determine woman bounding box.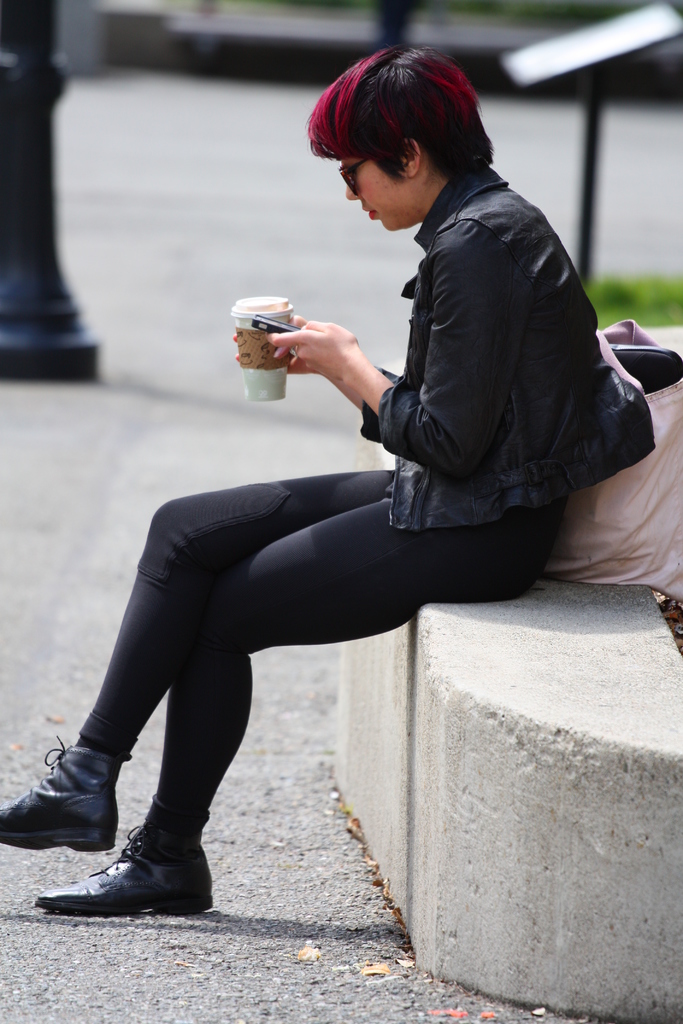
Determined: {"left": 0, "top": 39, "right": 644, "bottom": 920}.
